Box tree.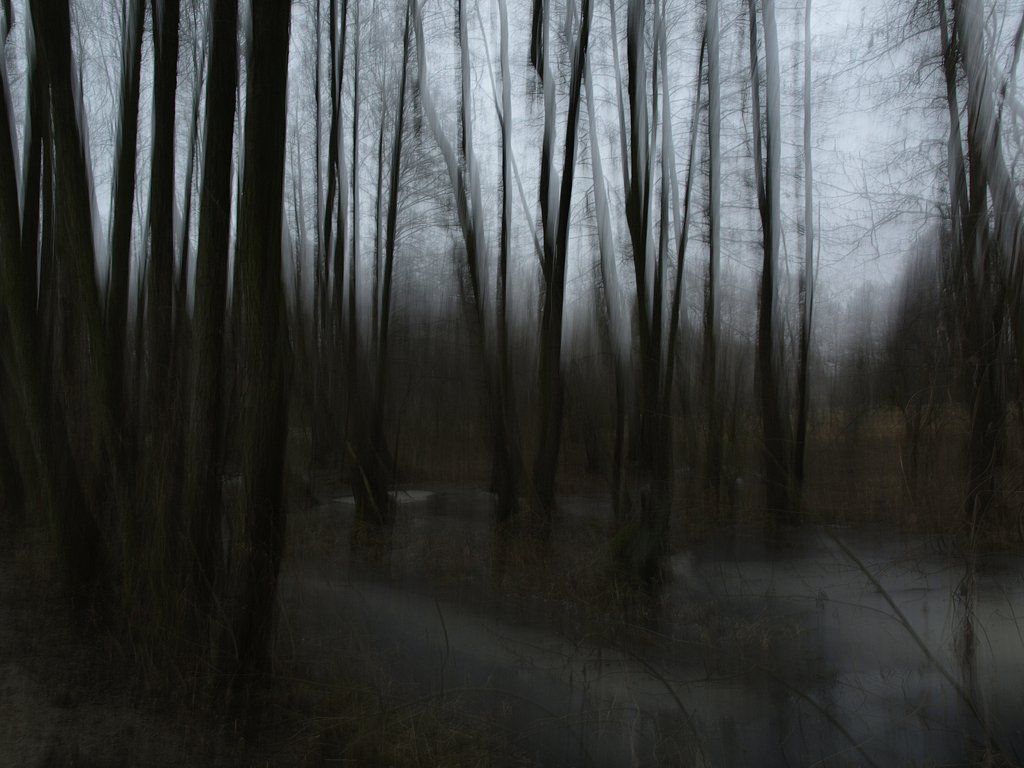
x1=225, y1=0, x2=298, y2=698.
